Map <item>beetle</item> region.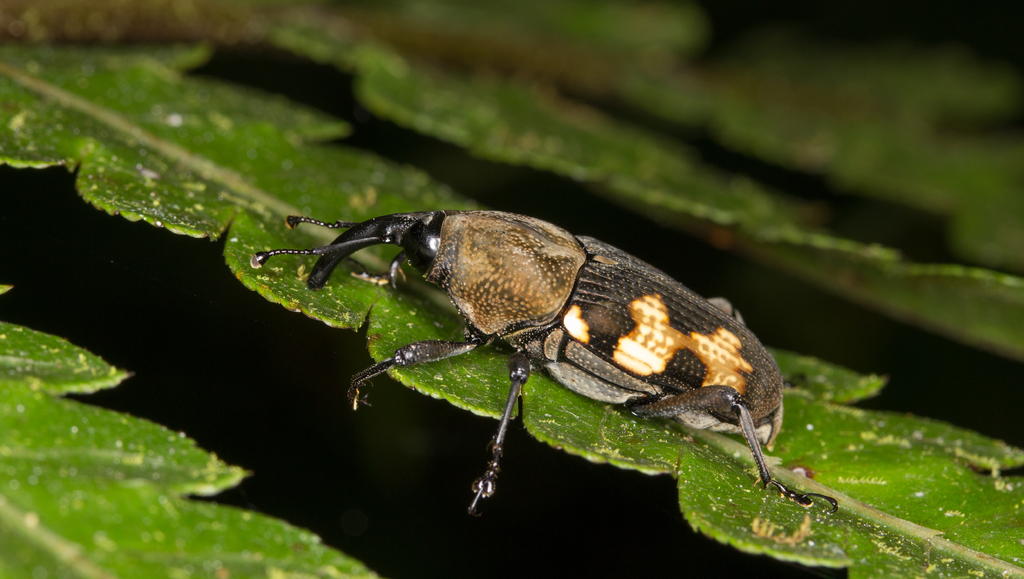
Mapped to 225 186 803 531.
